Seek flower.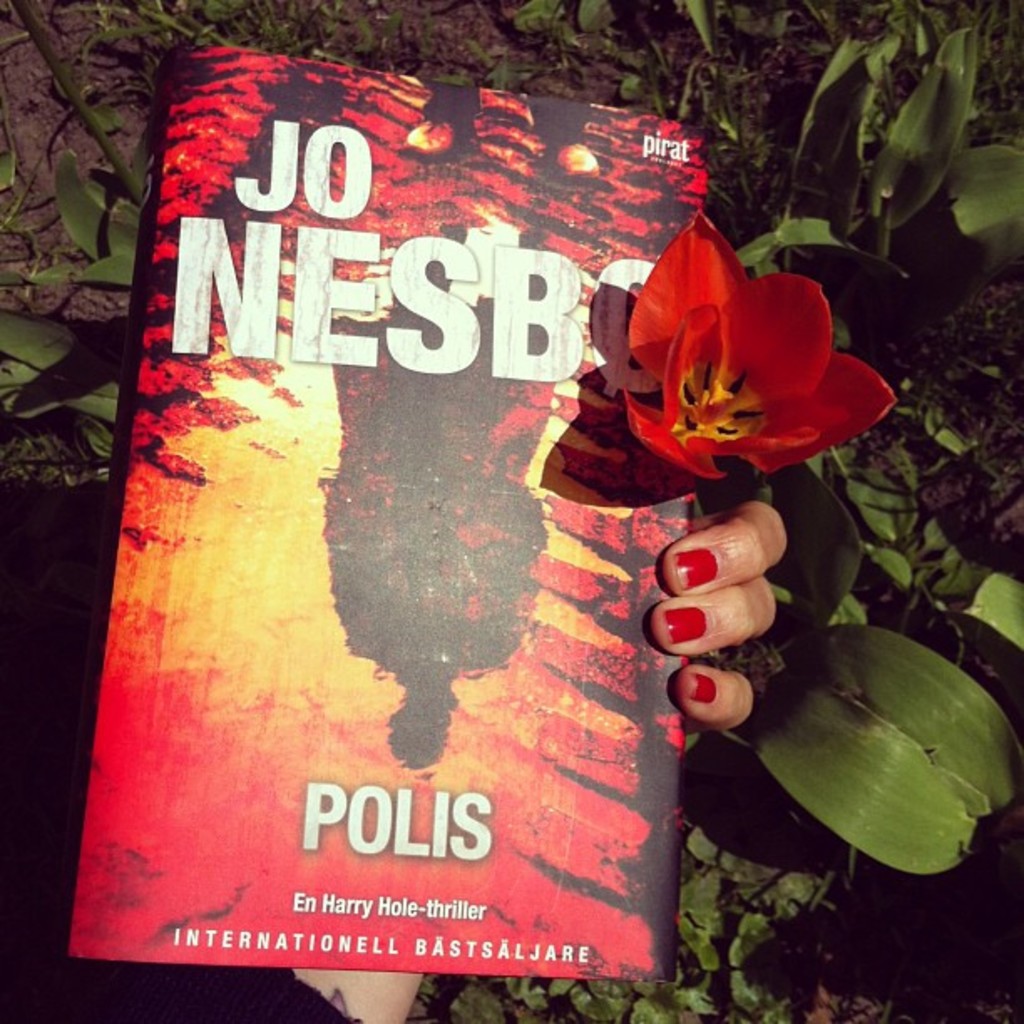
(614, 224, 870, 480).
